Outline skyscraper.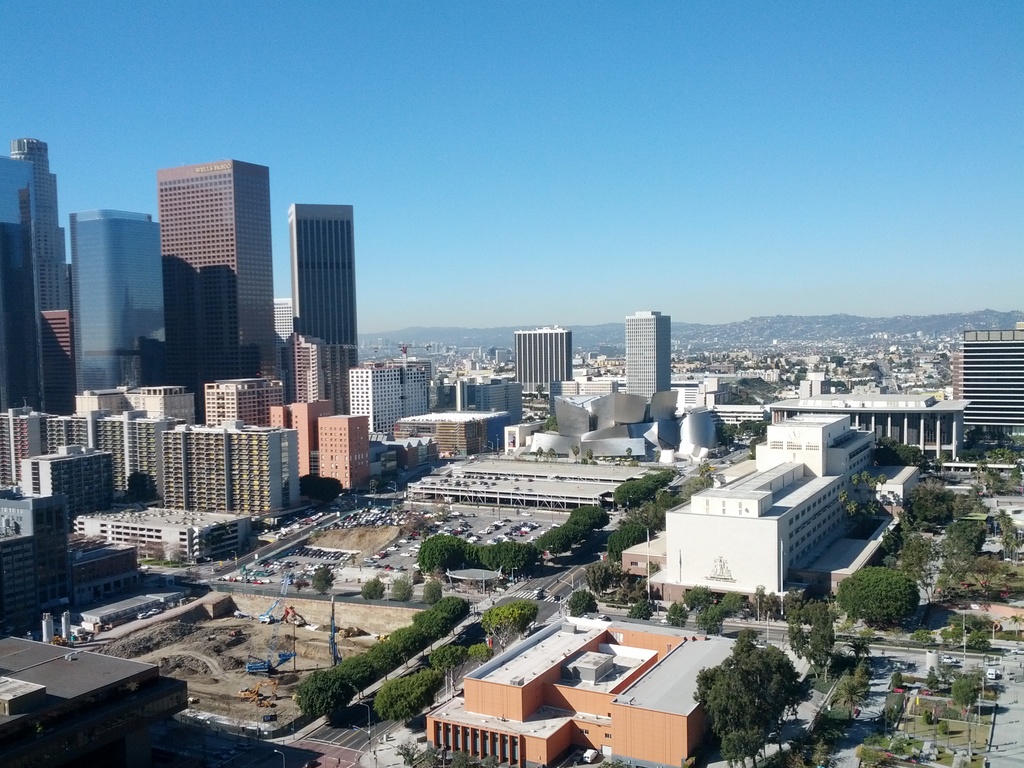
Outline: (left=272, top=188, right=355, bottom=377).
